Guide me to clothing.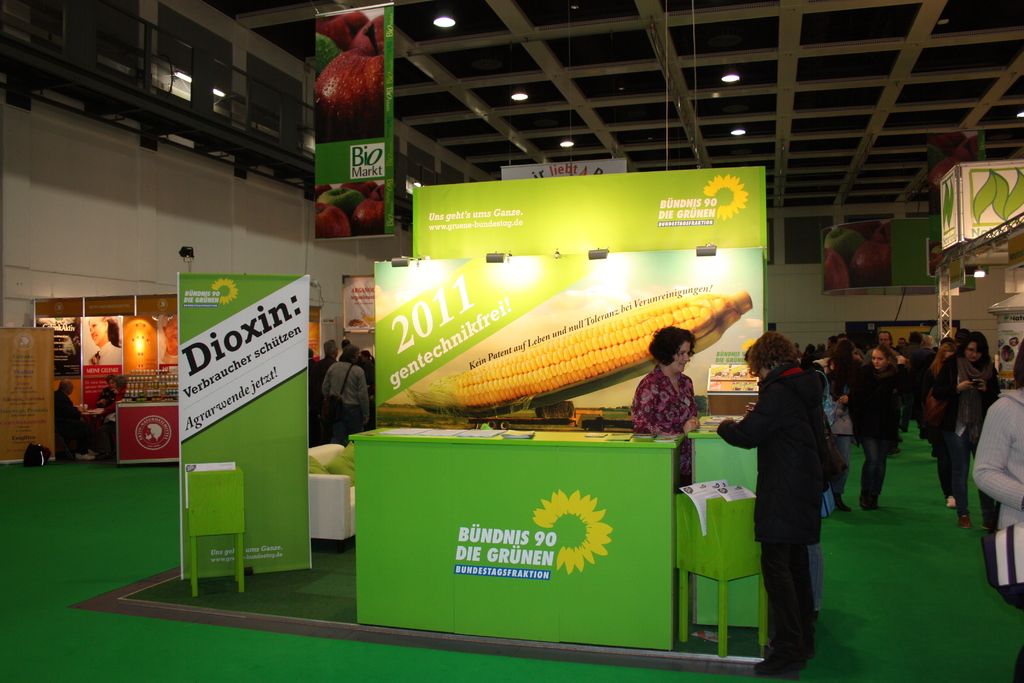
Guidance: region(812, 355, 859, 494).
